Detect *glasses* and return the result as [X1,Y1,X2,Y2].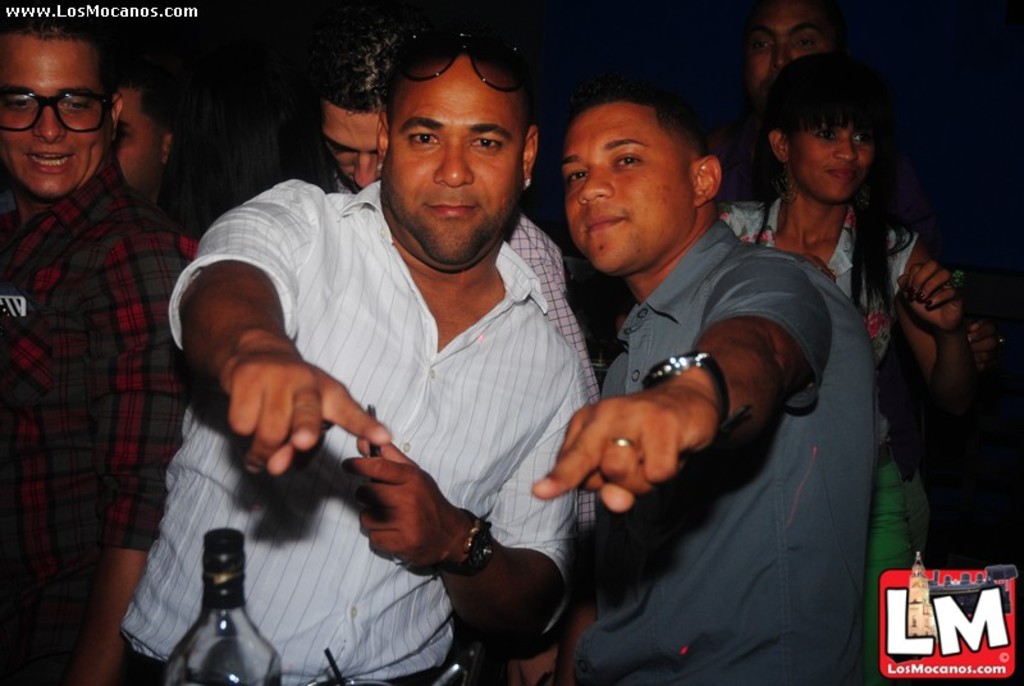
[1,70,115,127].
